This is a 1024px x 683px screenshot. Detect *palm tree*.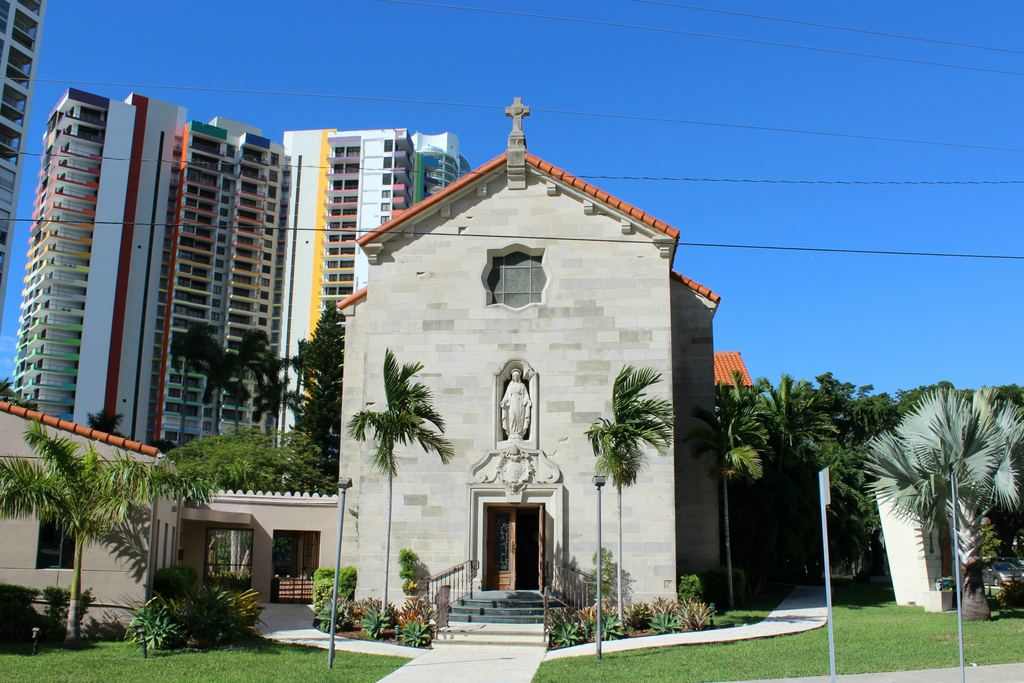
locate(658, 370, 881, 564).
